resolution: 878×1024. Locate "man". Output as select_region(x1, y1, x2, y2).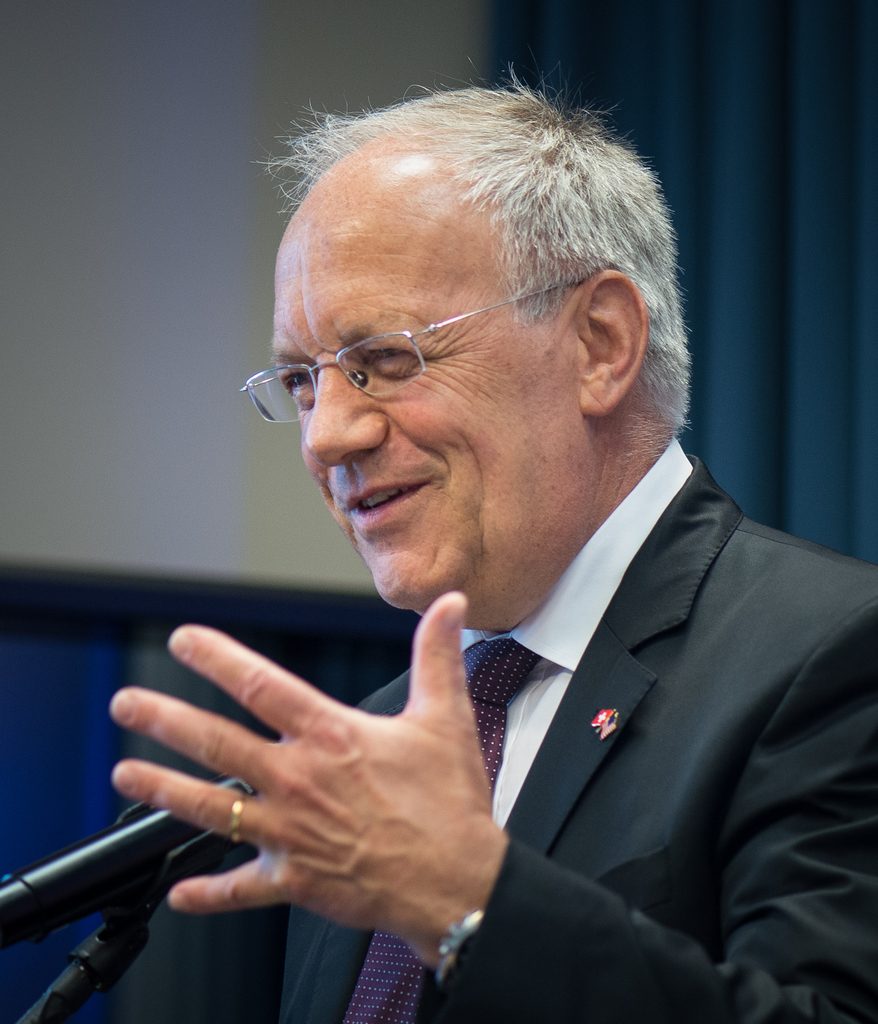
select_region(115, 60, 877, 1023).
